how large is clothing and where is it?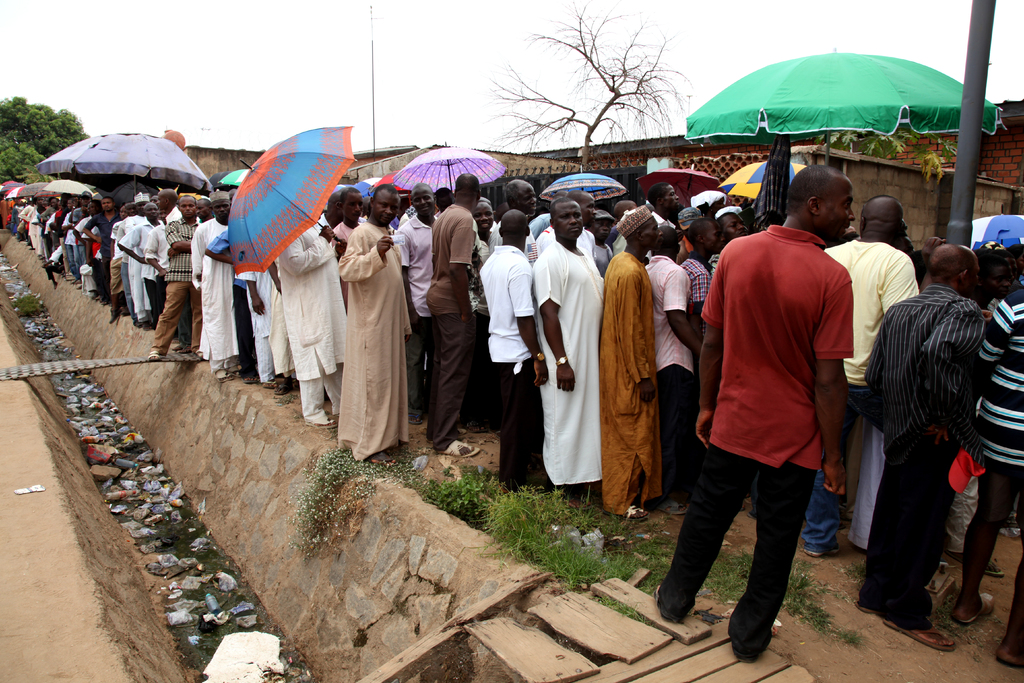
Bounding box: bbox(282, 219, 350, 418).
